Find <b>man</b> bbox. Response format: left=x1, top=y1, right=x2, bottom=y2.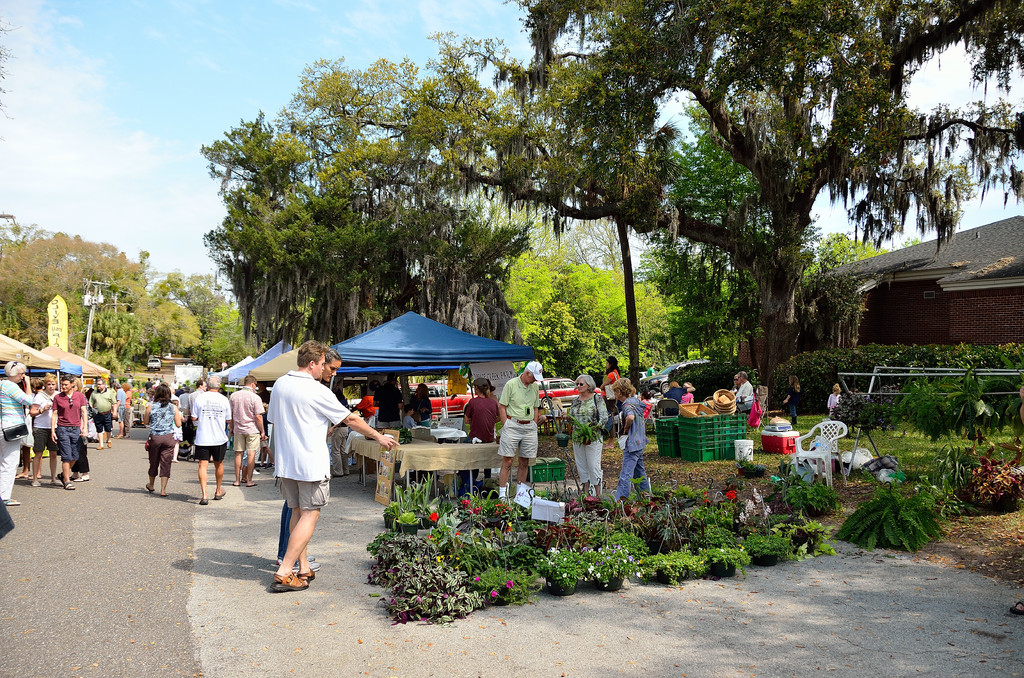
left=274, top=343, right=343, bottom=571.
